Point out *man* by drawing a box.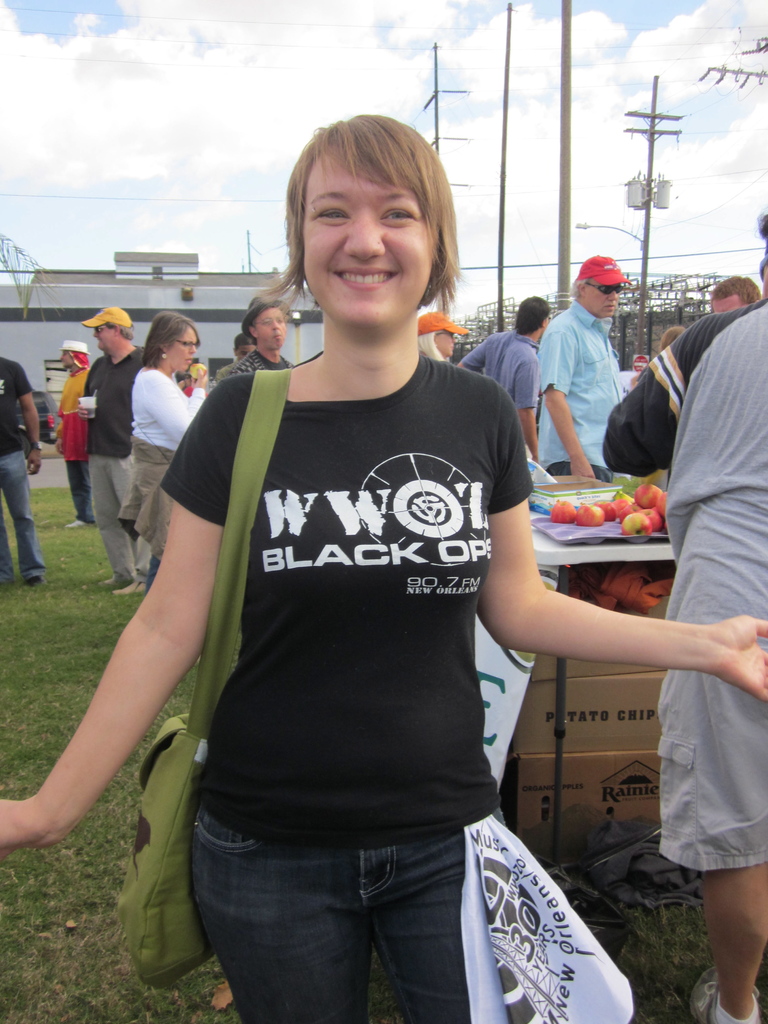
(52,337,88,525).
